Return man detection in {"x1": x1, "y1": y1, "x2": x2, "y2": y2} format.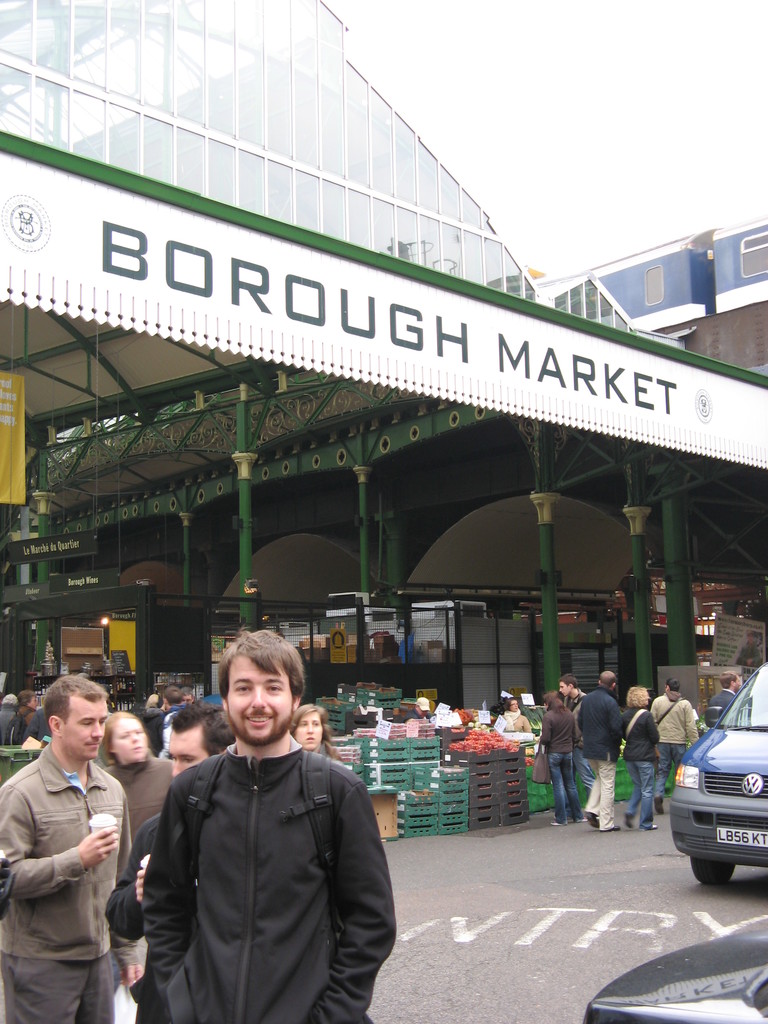
{"x1": 652, "y1": 669, "x2": 705, "y2": 815}.
